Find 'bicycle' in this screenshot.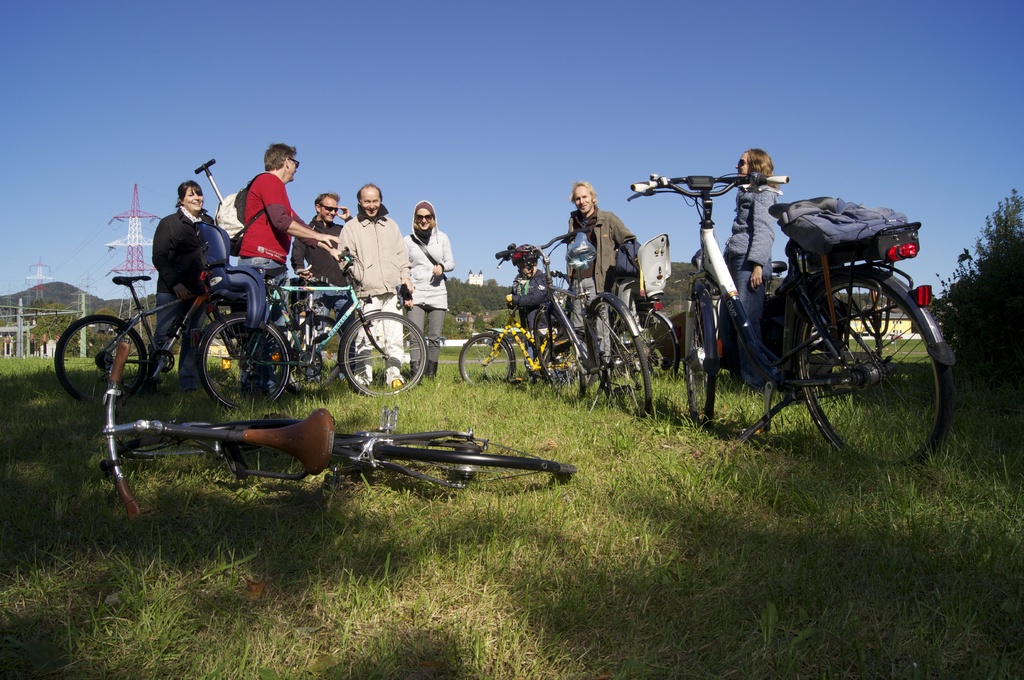
The bounding box for 'bicycle' is crop(509, 230, 660, 421).
